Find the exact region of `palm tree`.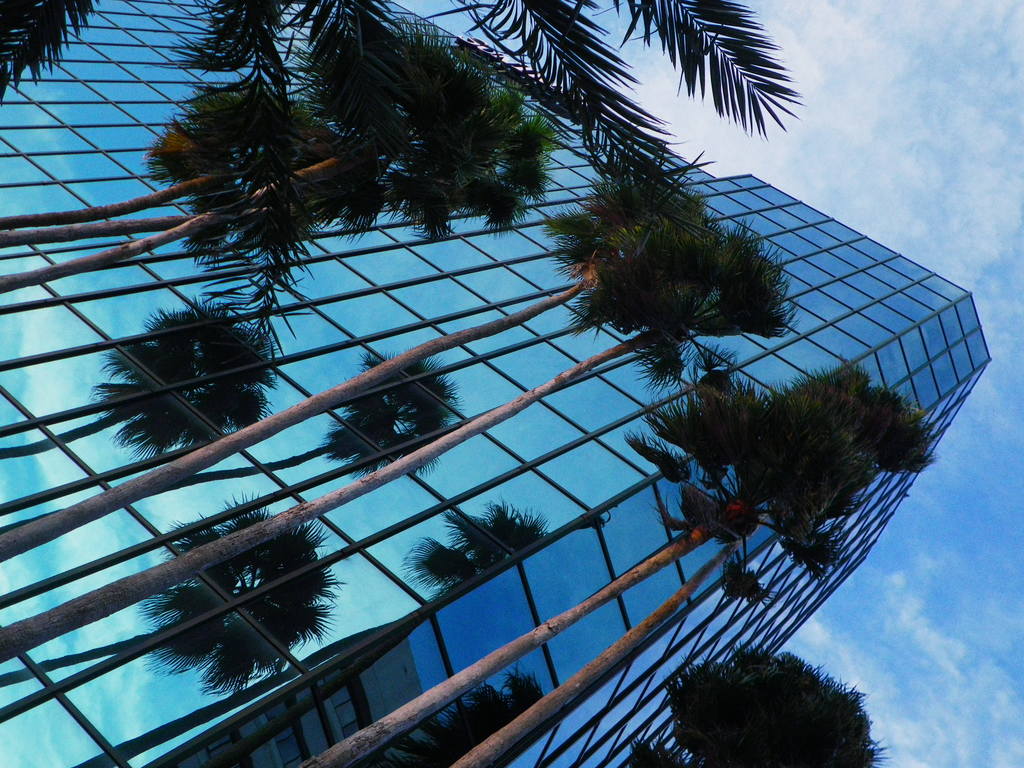
Exact region: bbox=[548, 177, 698, 347].
